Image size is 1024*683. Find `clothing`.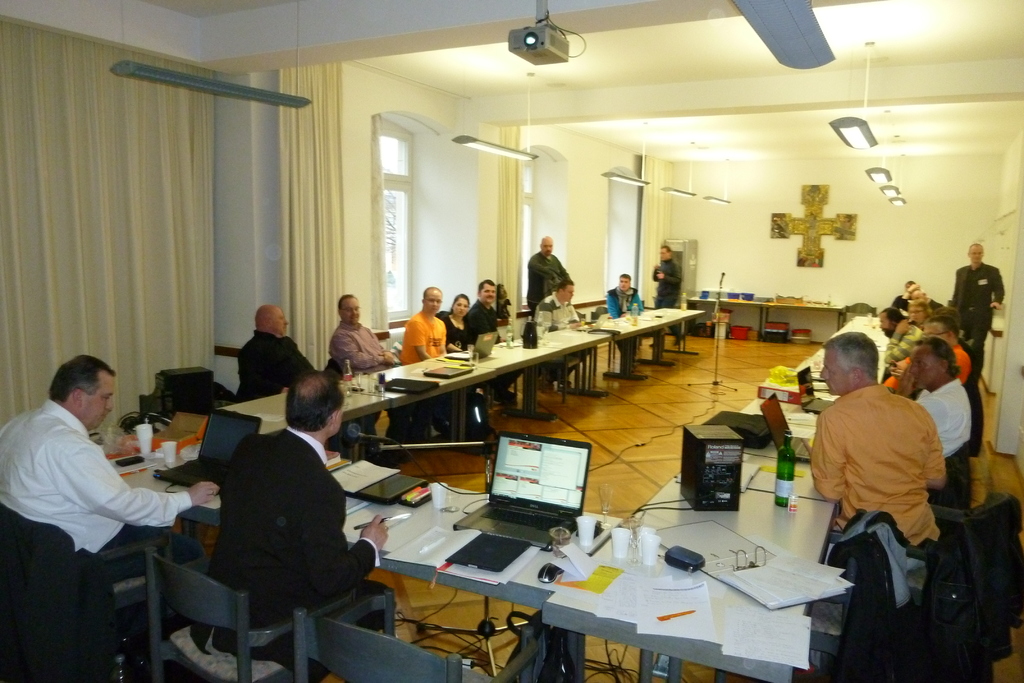
box(187, 422, 388, 679).
